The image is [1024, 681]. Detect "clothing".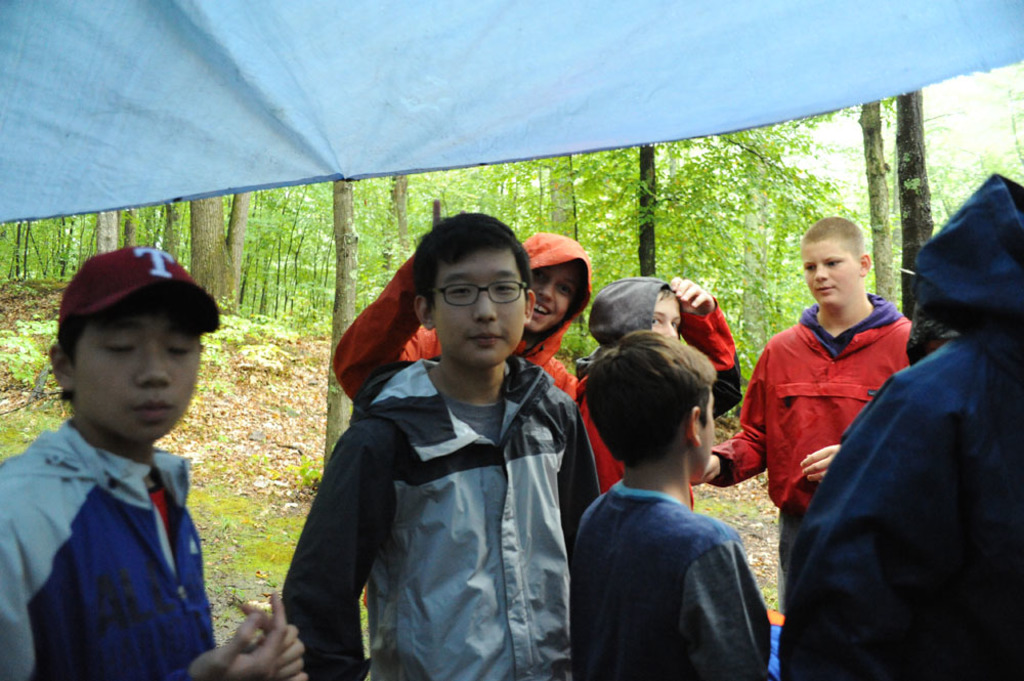
Detection: detection(718, 294, 905, 568).
